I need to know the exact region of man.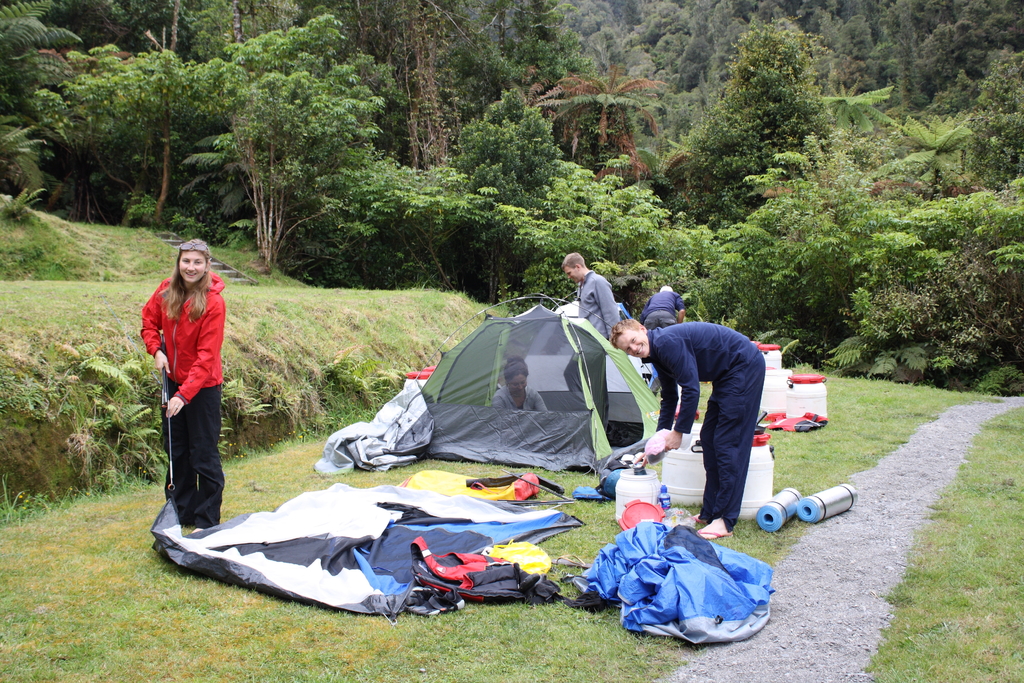
Region: l=612, t=320, r=760, b=537.
